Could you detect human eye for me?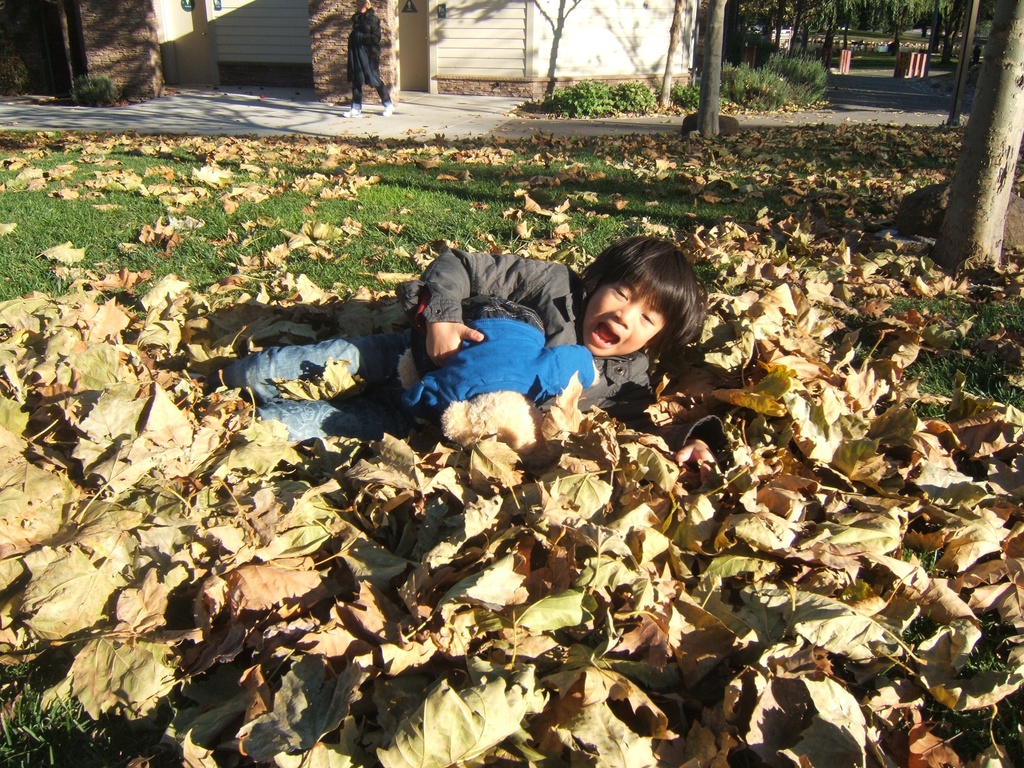
Detection result: box=[640, 314, 653, 325].
